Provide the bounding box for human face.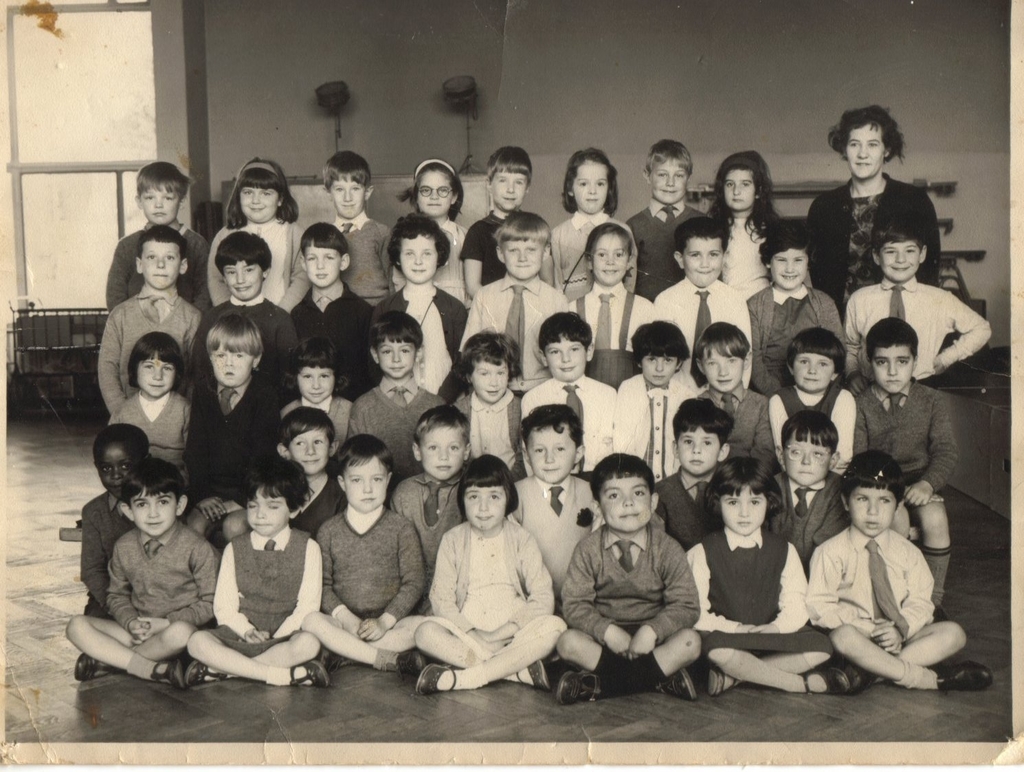
[left=97, top=441, right=141, bottom=503].
